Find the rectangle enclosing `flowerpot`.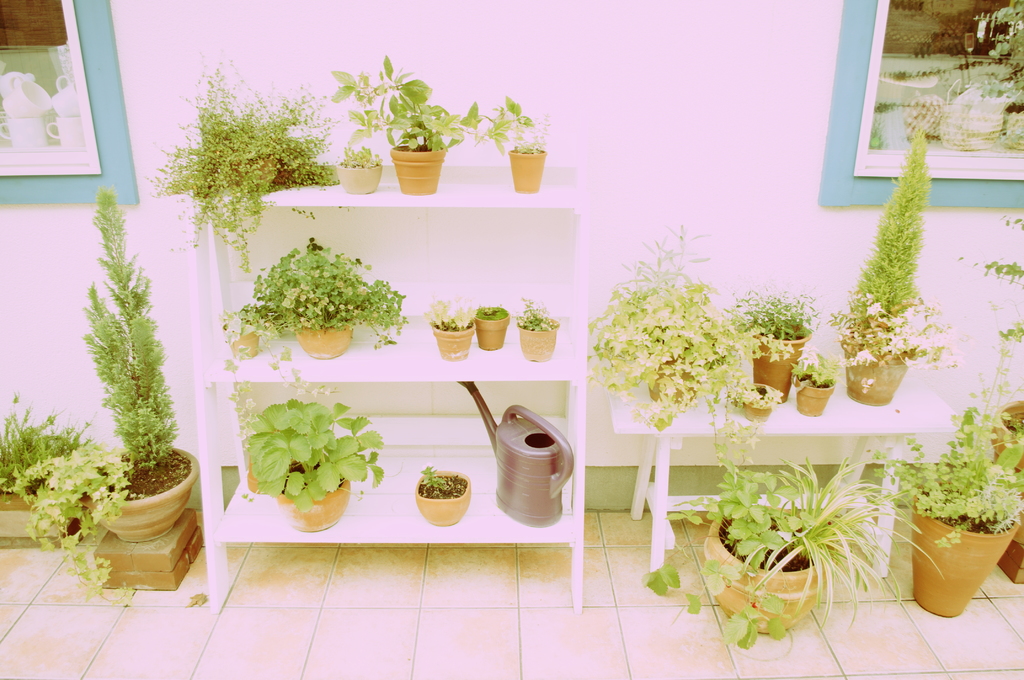
rect(996, 398, 1023, 580).
